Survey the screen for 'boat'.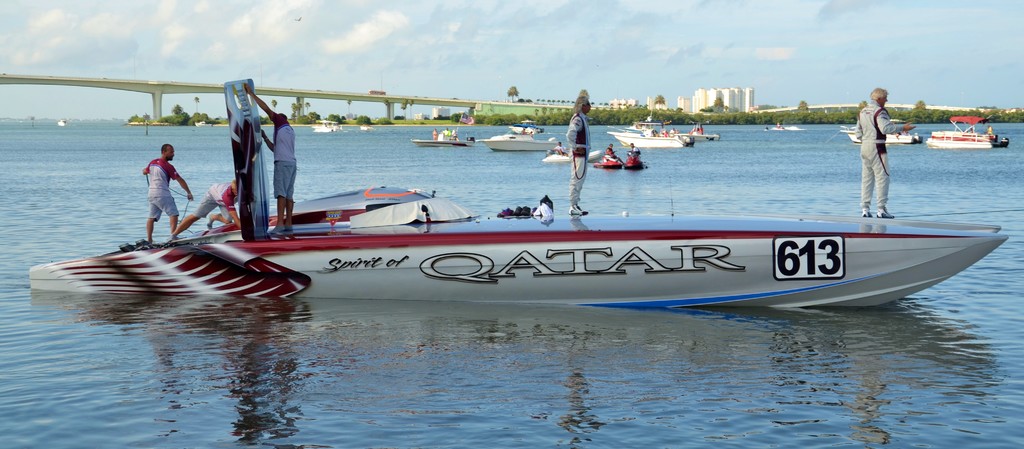
Survey found: (x1=195, y1=118, x2=213, y2=128).
